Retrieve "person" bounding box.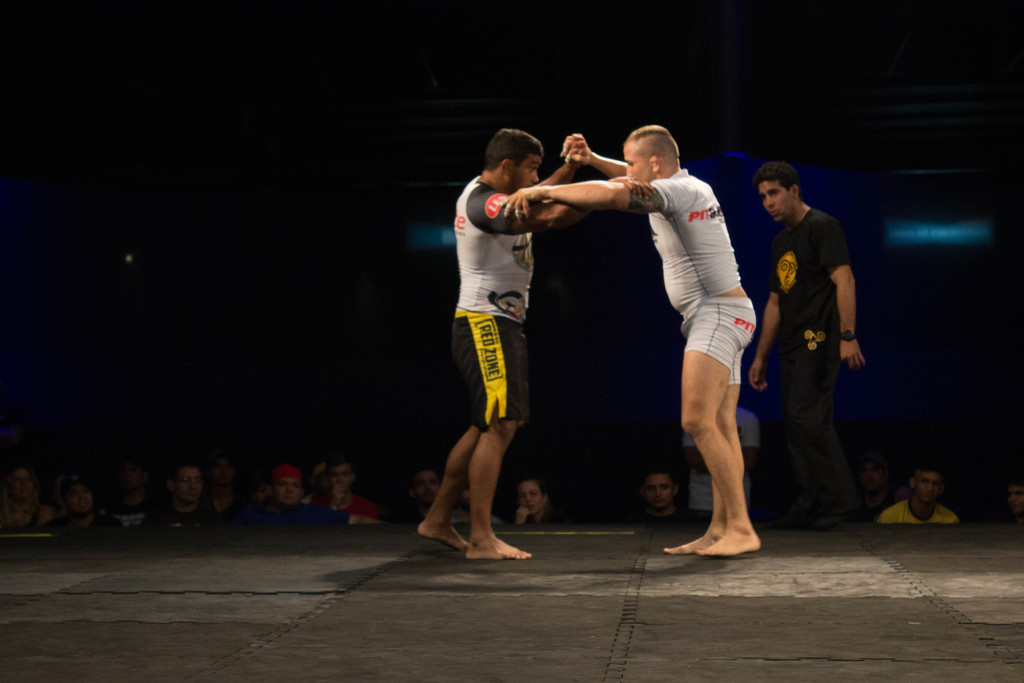
Bounding box: 428, 100, 561, 575.
